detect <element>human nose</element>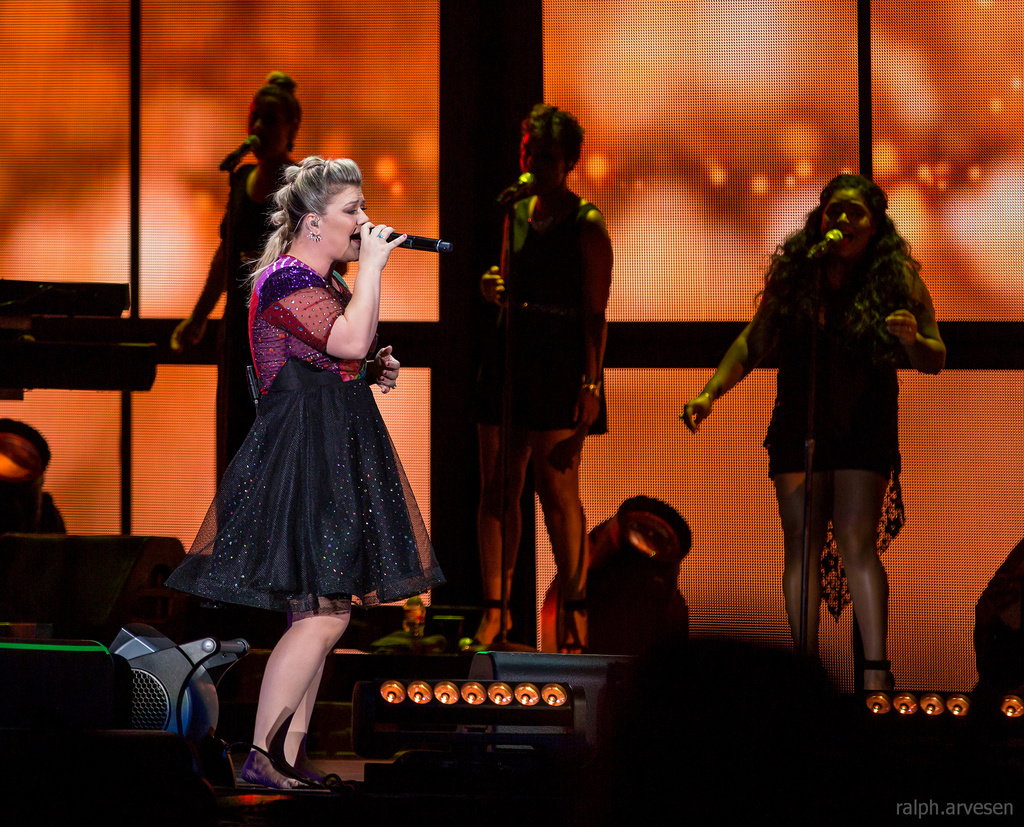
x1=249, y1=119, x2=263, y2=135
